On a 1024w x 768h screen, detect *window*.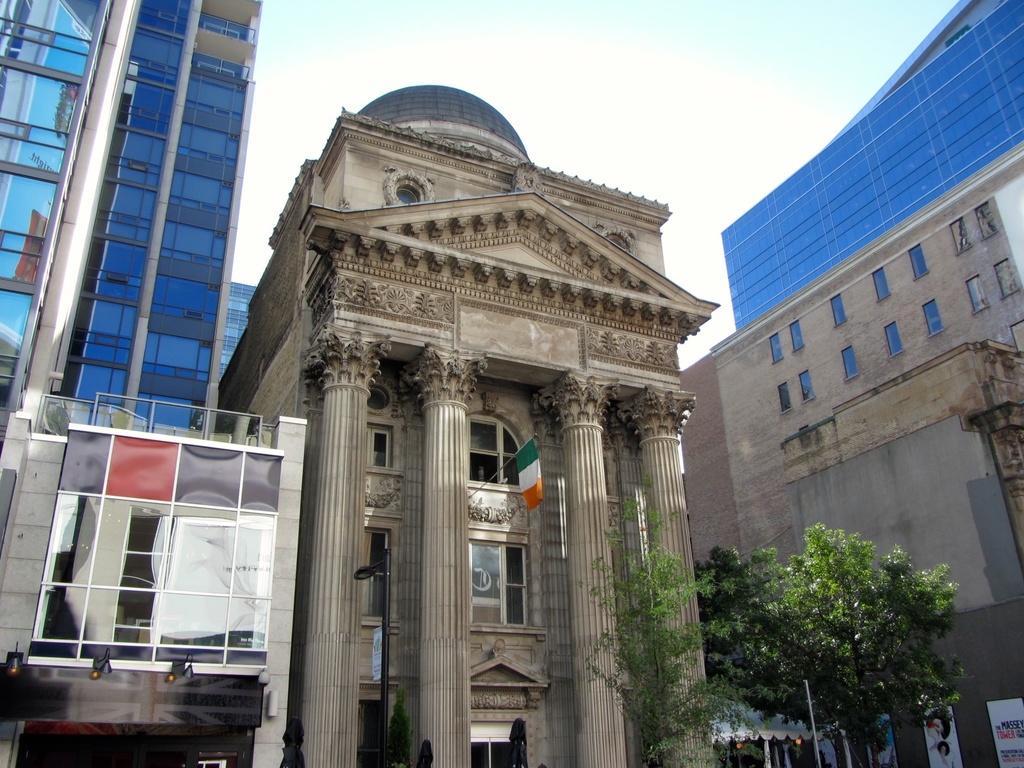
[x1=393, y1=173, x2=428, y2=207].
